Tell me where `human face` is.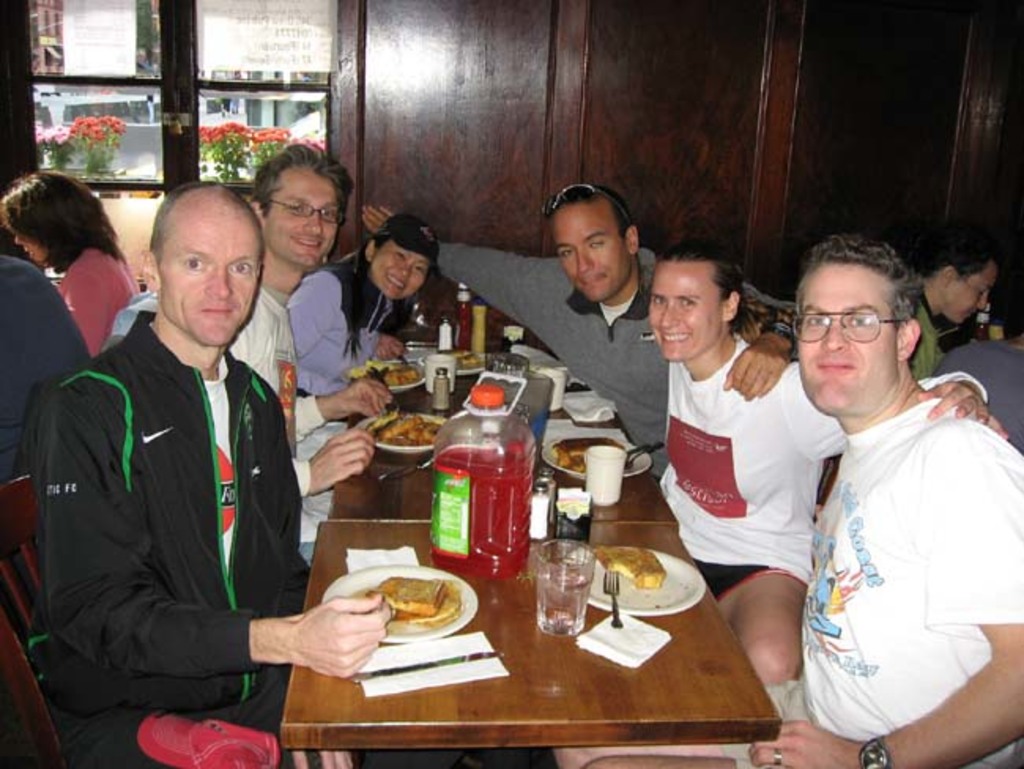
`human face` is at bbox=[800, 263, 907, 411].
